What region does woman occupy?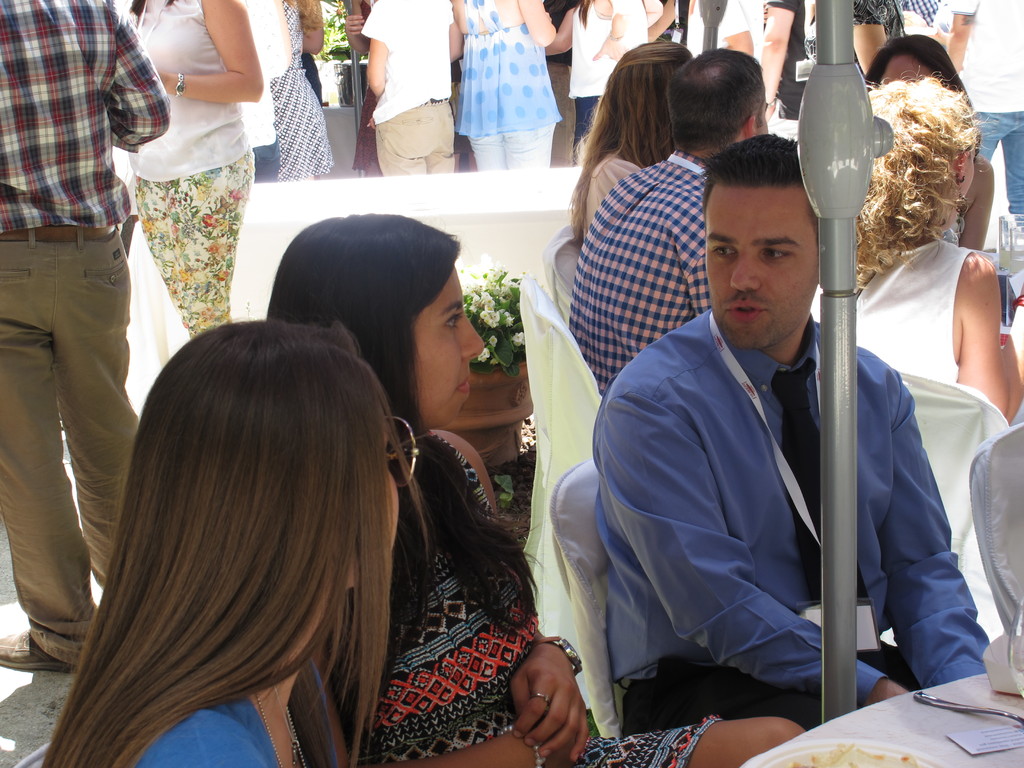
[856, 66, 1023, 426].
